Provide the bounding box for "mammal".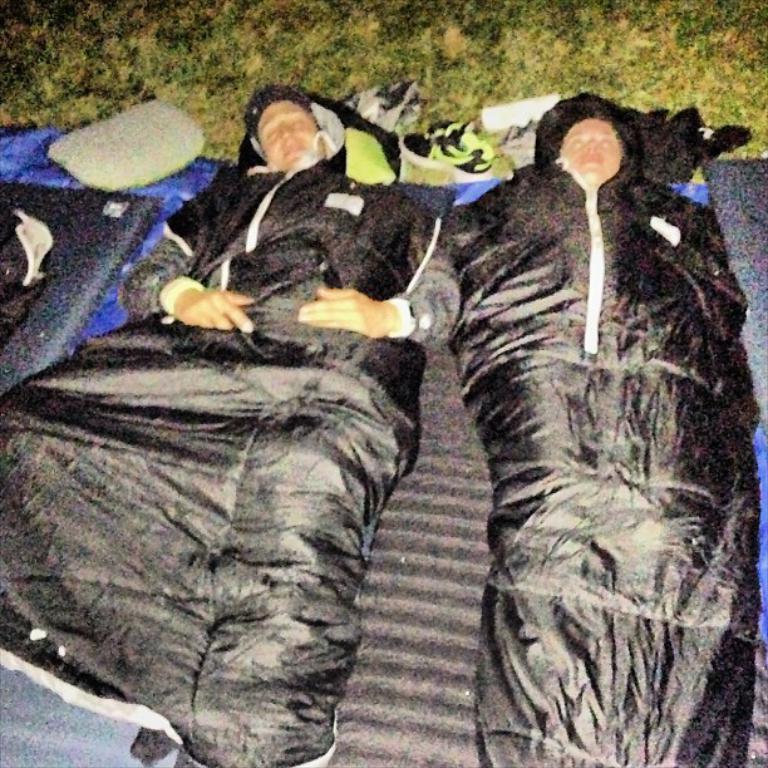
<box>0,79,463,767</box>.
